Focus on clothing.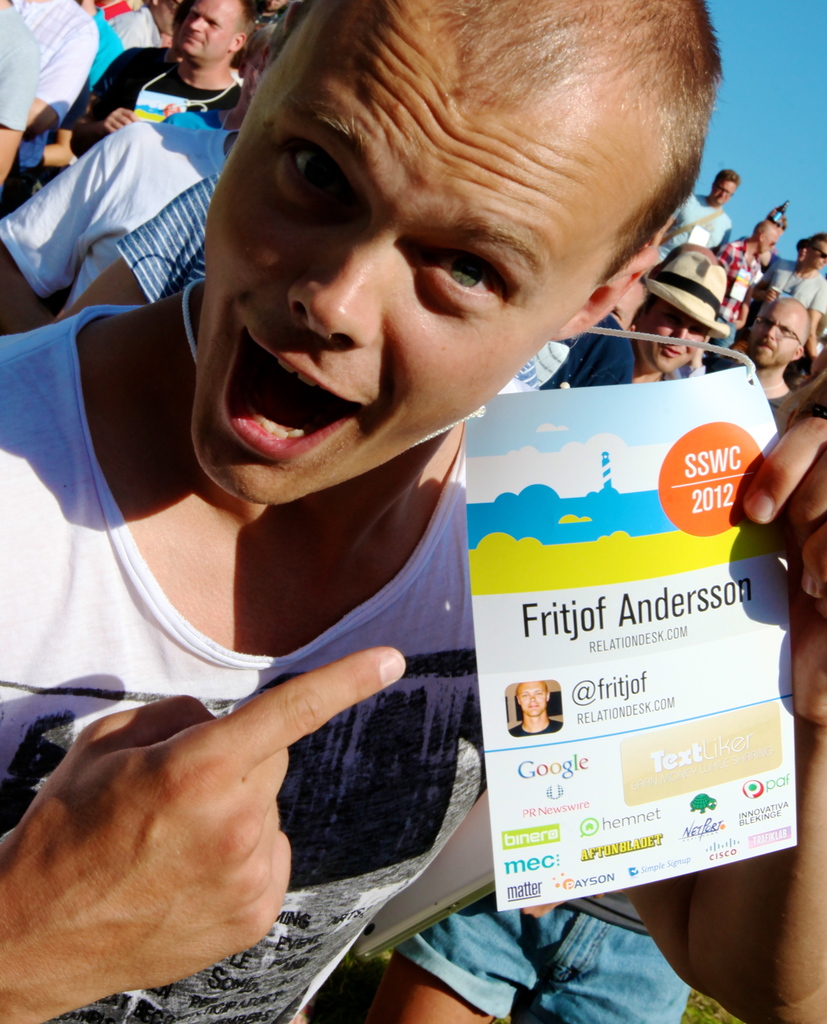
Focused at [x1=511, y1=722, x2=564, y2=736].
